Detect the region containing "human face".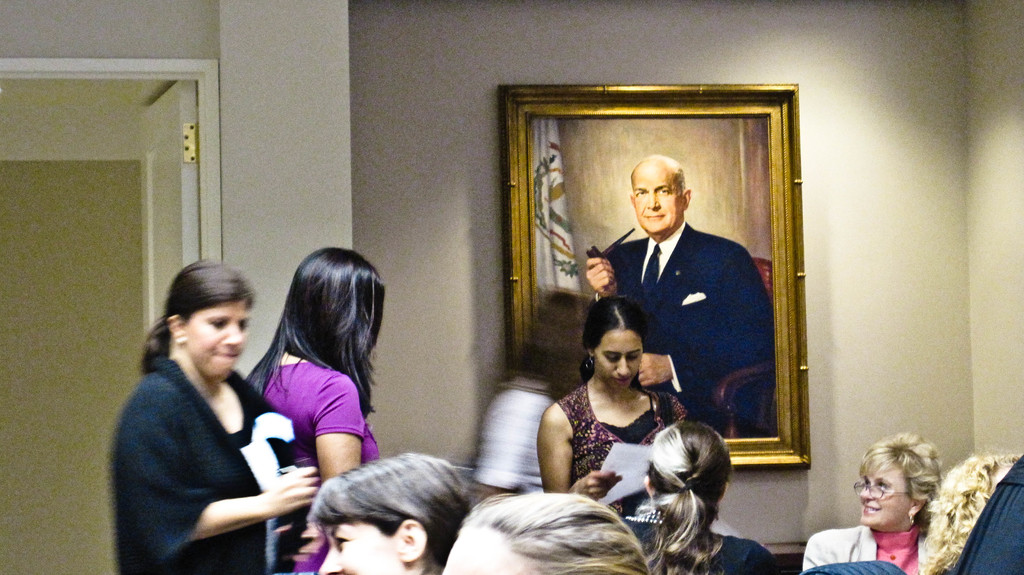
bbox=(310, 522, 399, 574).
